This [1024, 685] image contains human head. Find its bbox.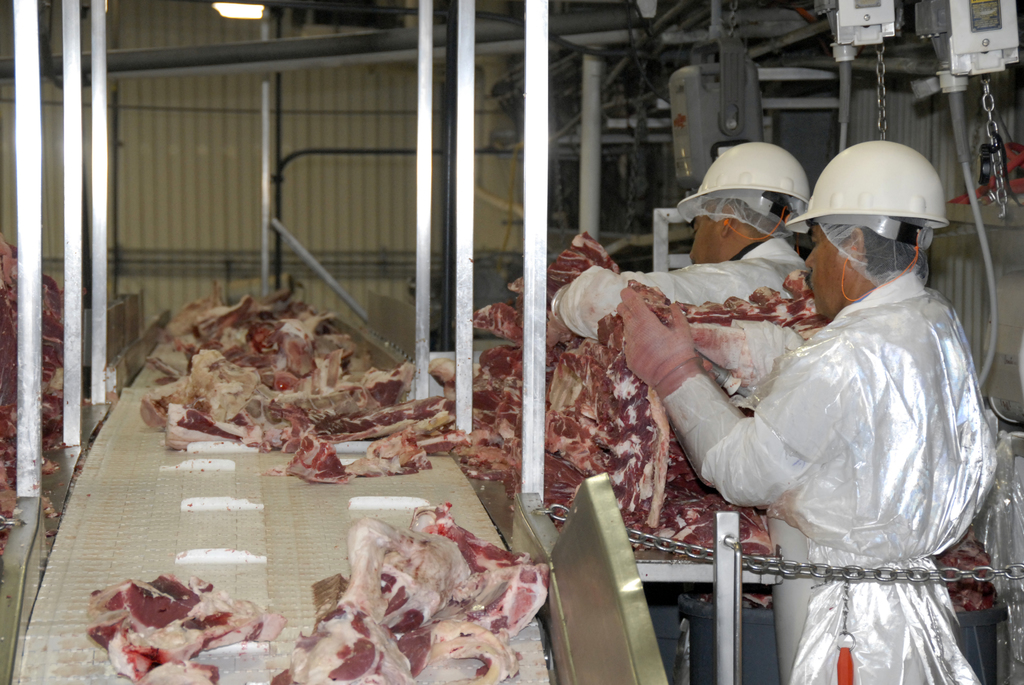
{"left": 682, "top": 142, "right": 830, "bottom": 261}.
